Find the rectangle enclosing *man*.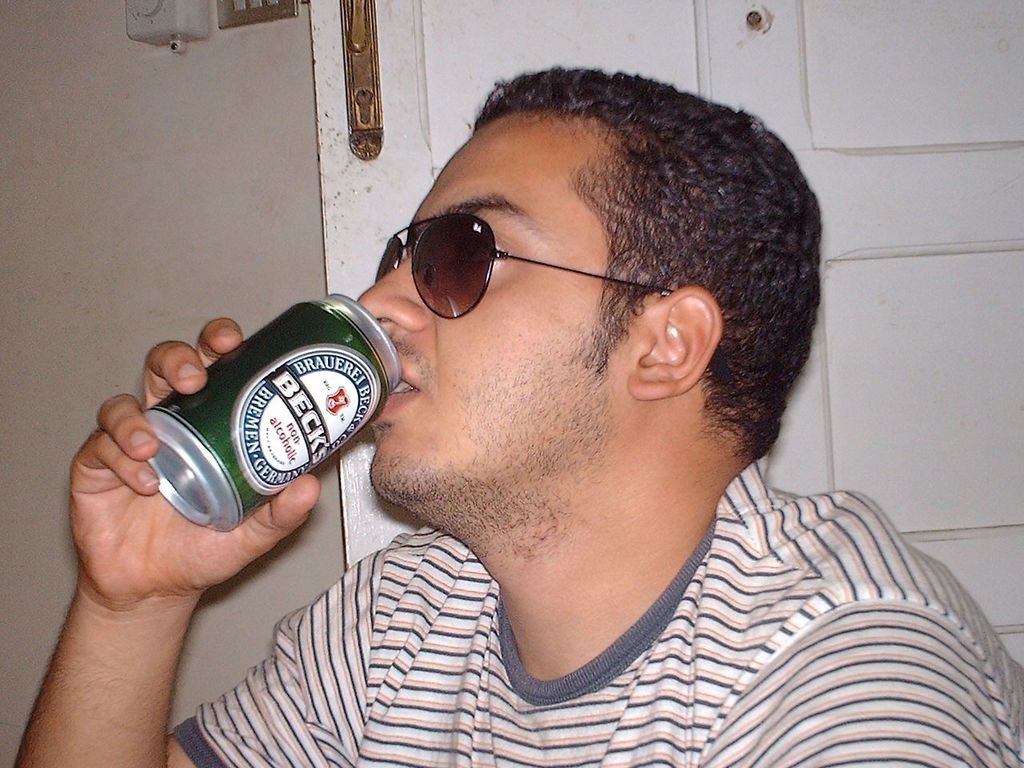
select_region(15, 65, 1023, 767).
